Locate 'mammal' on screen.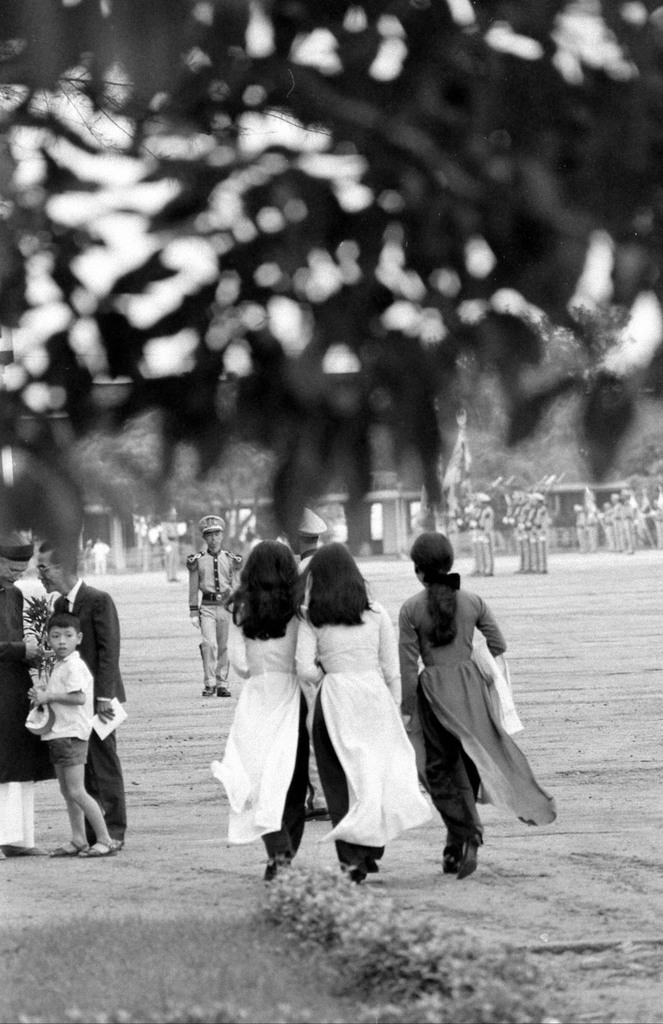
On screen at Rect(383, 543, 541, 880).
